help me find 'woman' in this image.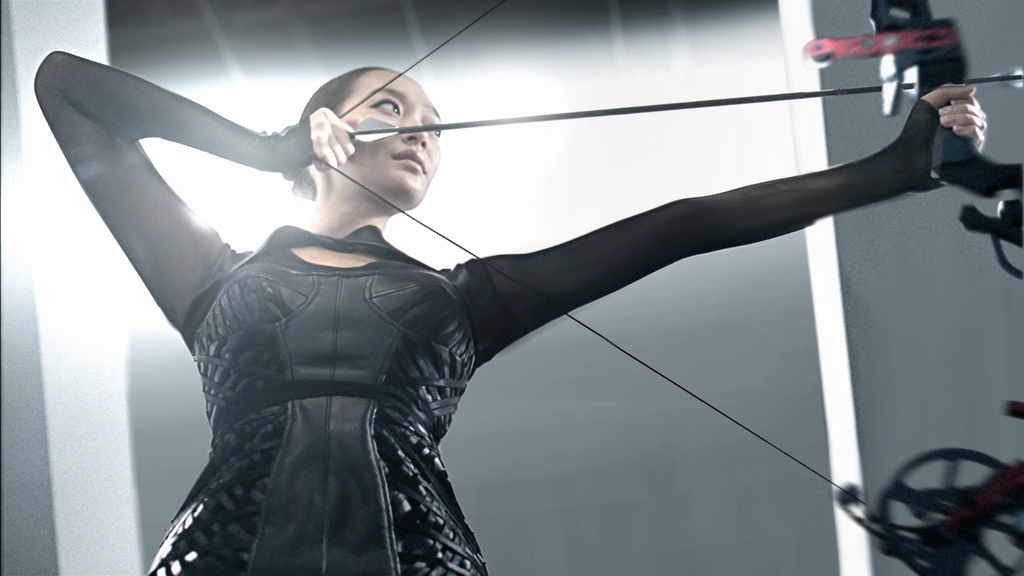
Found it: box(119, 22, 941, 573).
